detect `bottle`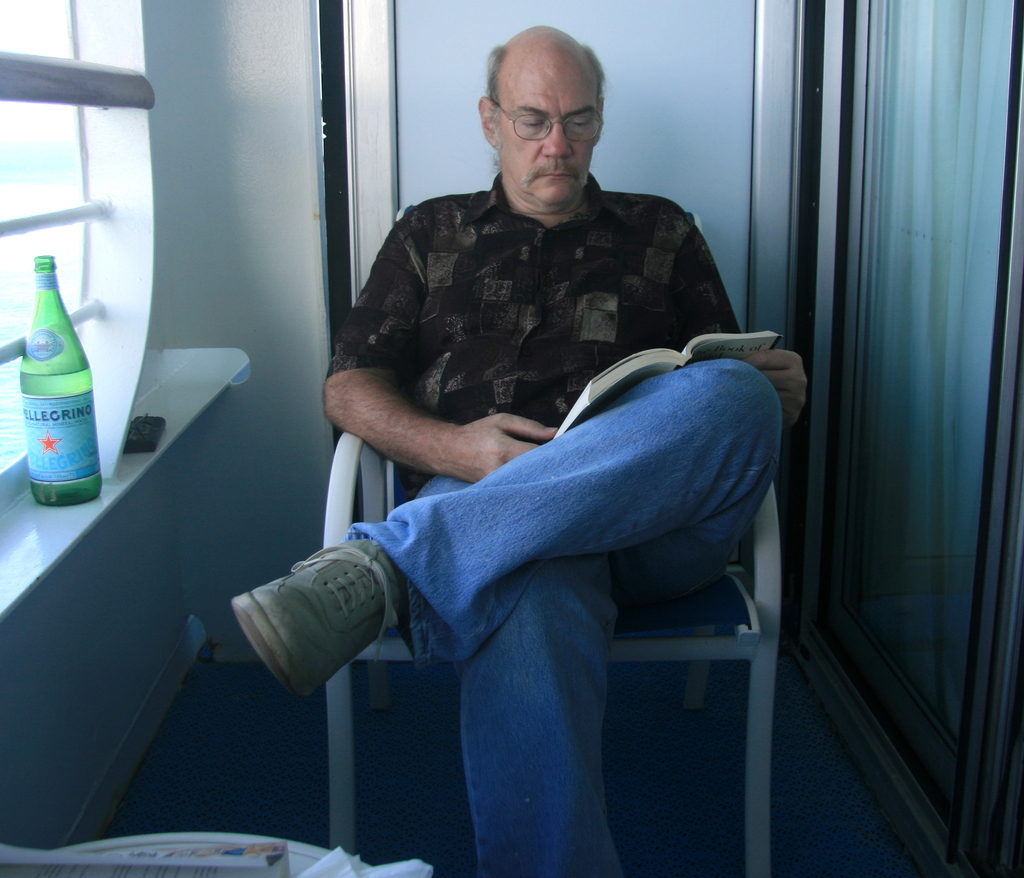
select_region(6, 246, 124, 517)
